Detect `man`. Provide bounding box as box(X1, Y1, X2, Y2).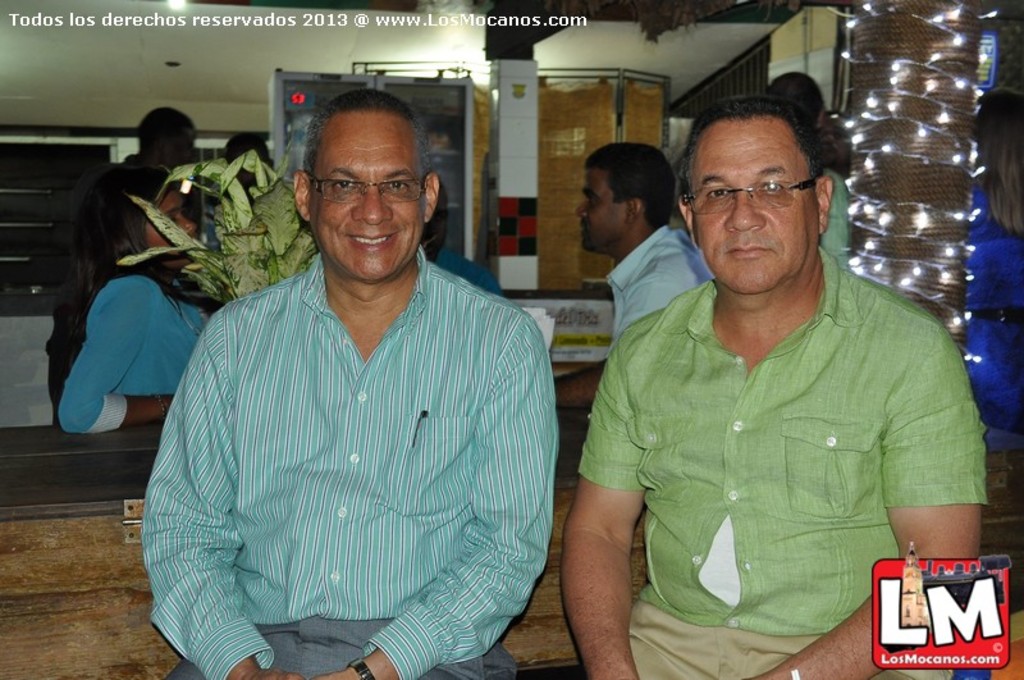
box(142, 87, 561, 679).
